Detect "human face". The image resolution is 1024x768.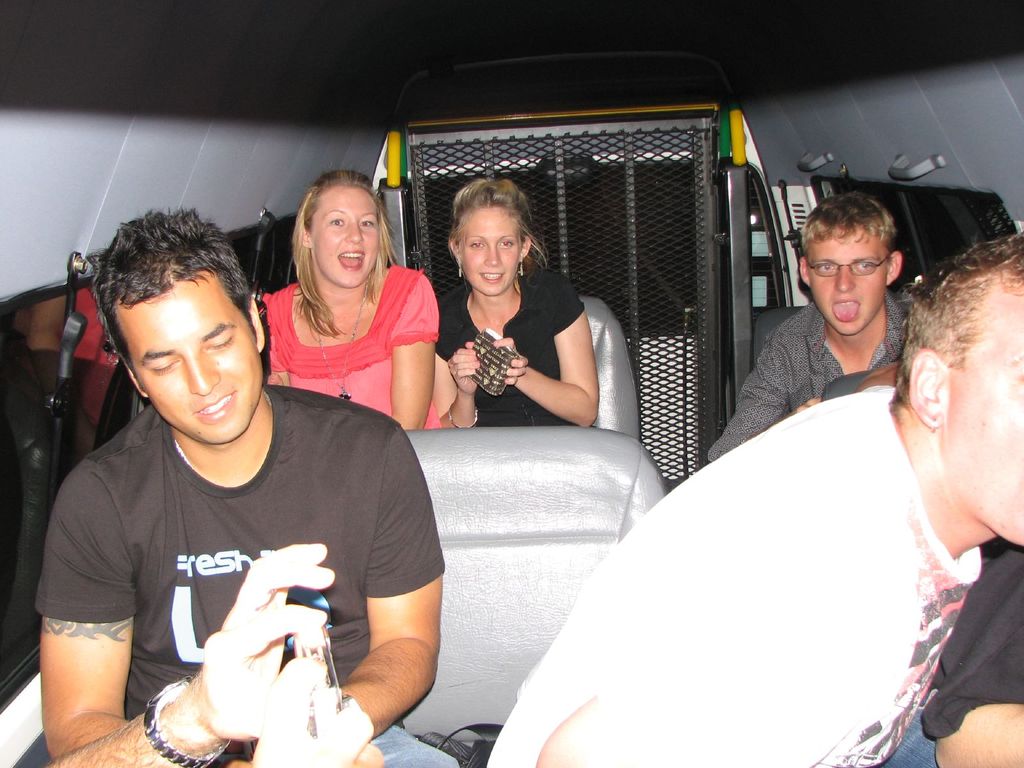
(310, 188, 380, 289).
